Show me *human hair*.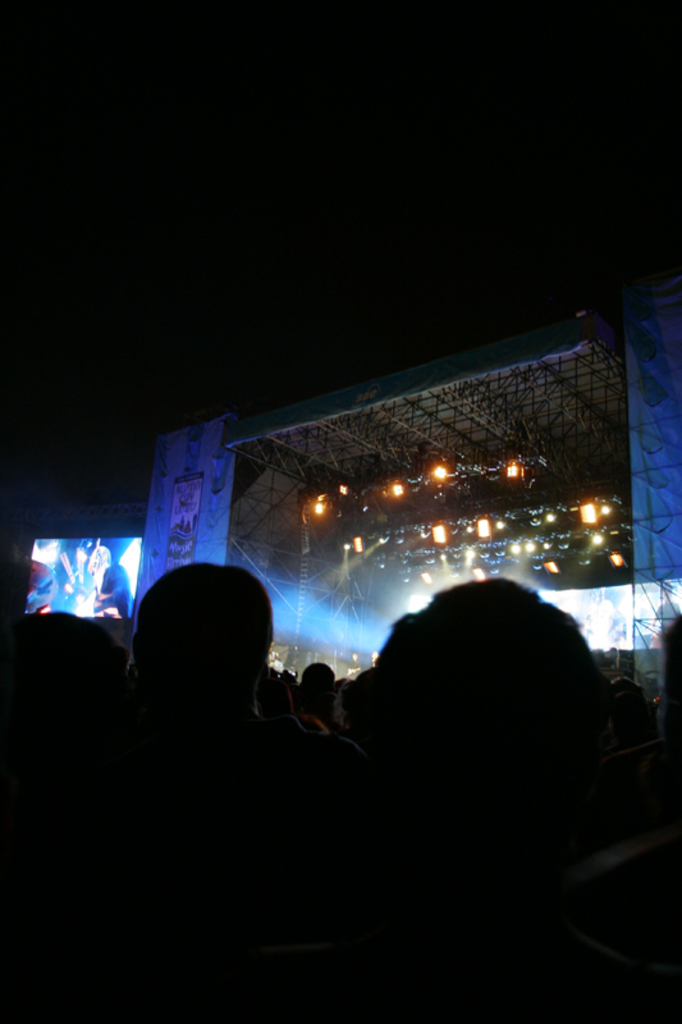
*human hair* is here: x1=136, y1=558, x2=279, y2=723.
